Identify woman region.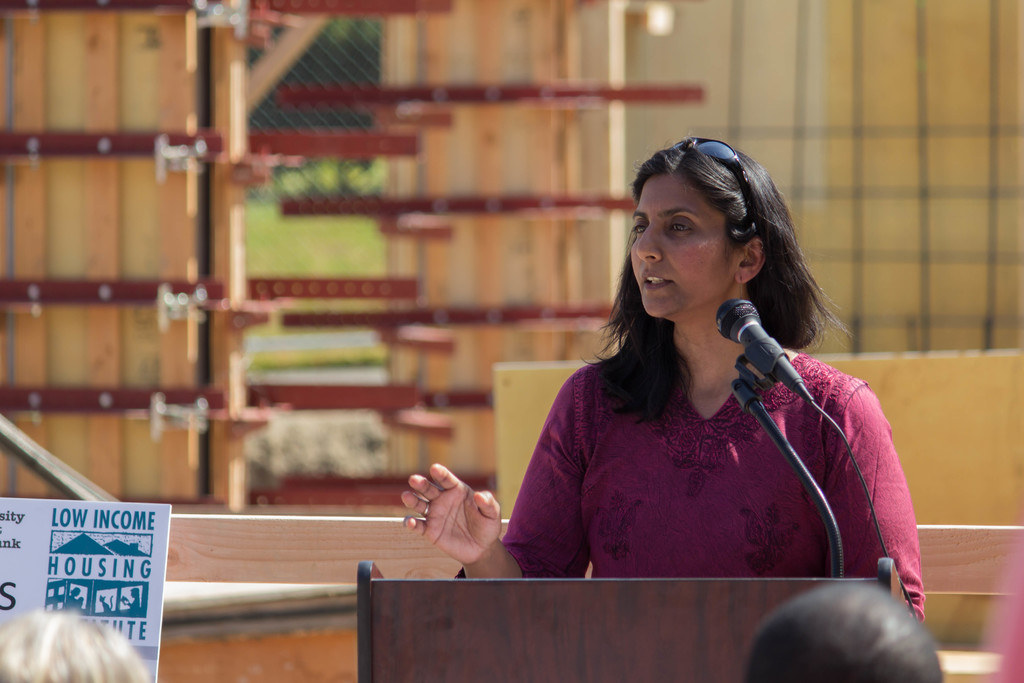
Region: x1=479, y1=138, x2=901, y2=627.
